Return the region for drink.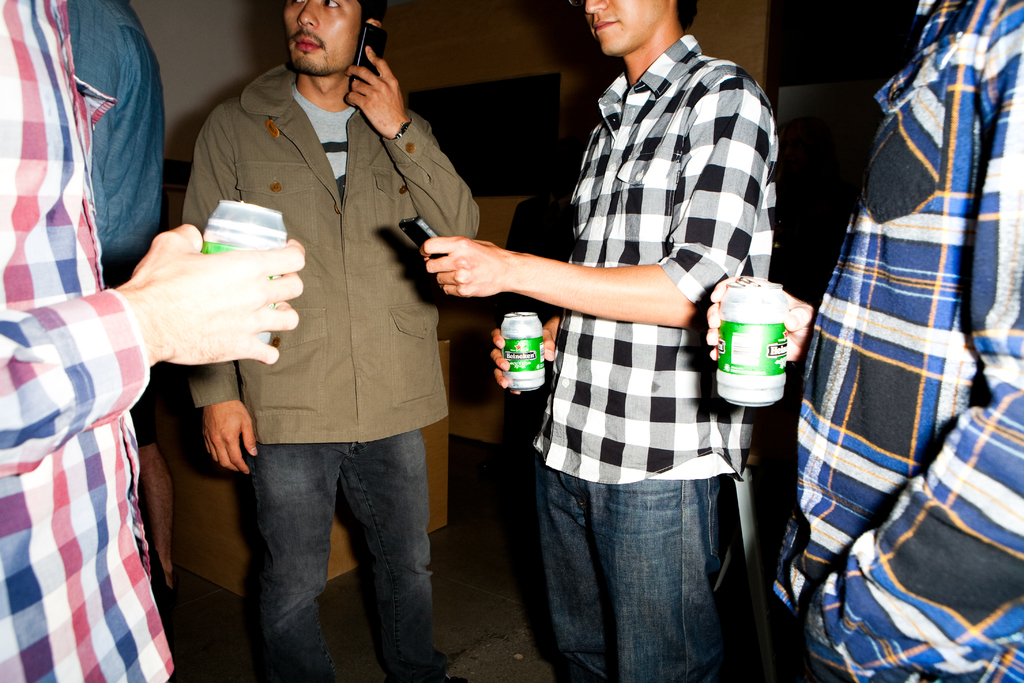
(x1=498, y1=310, x2=547, y2=390).
